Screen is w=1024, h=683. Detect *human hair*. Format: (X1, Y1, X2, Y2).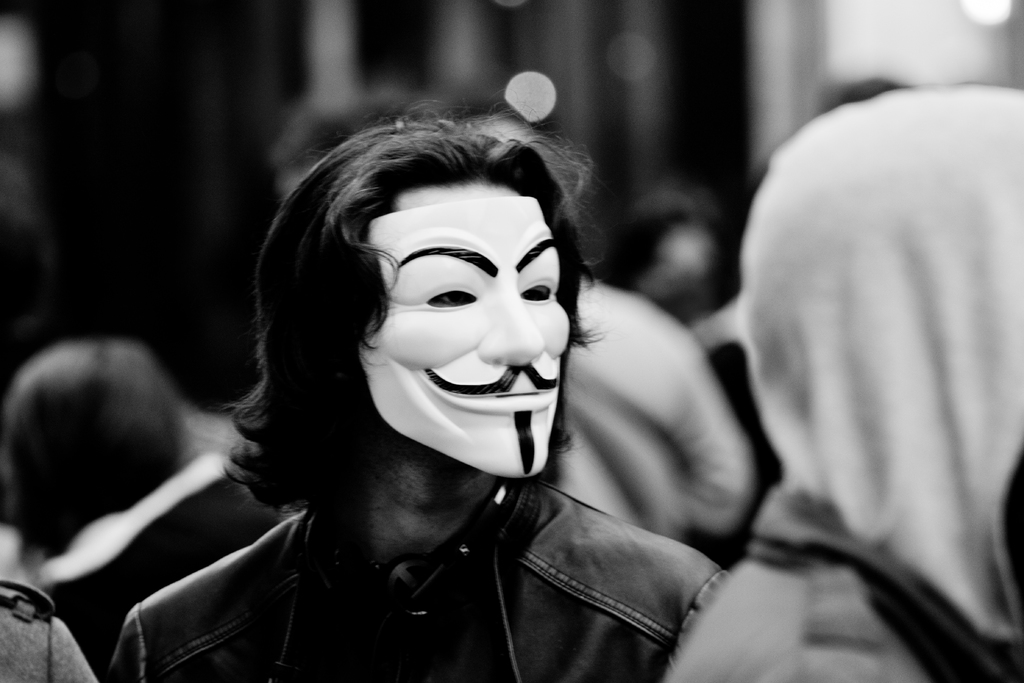
(237, 109, 604, 595).
